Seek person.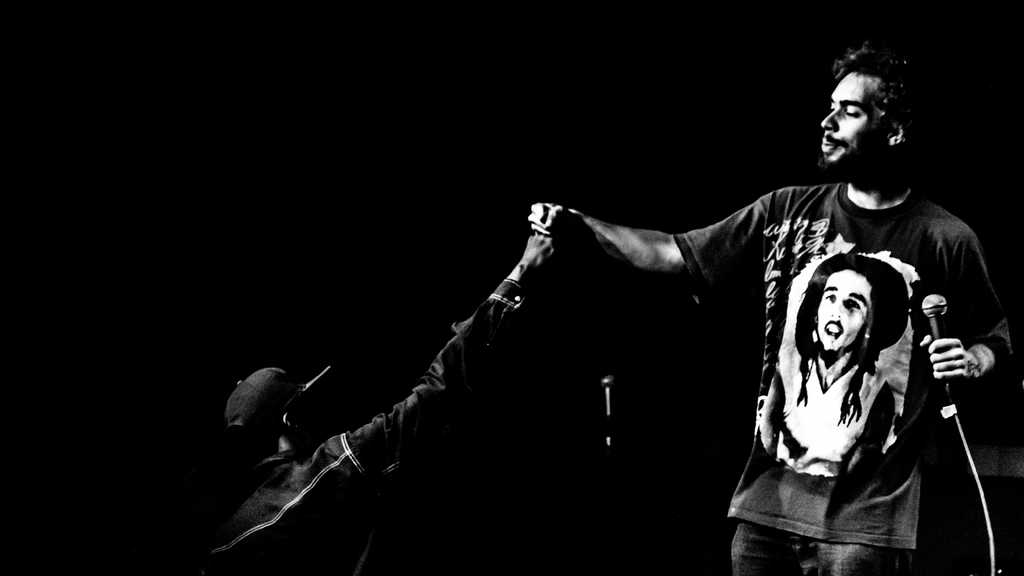
<region>527, 47, 1017, 573</region>.
